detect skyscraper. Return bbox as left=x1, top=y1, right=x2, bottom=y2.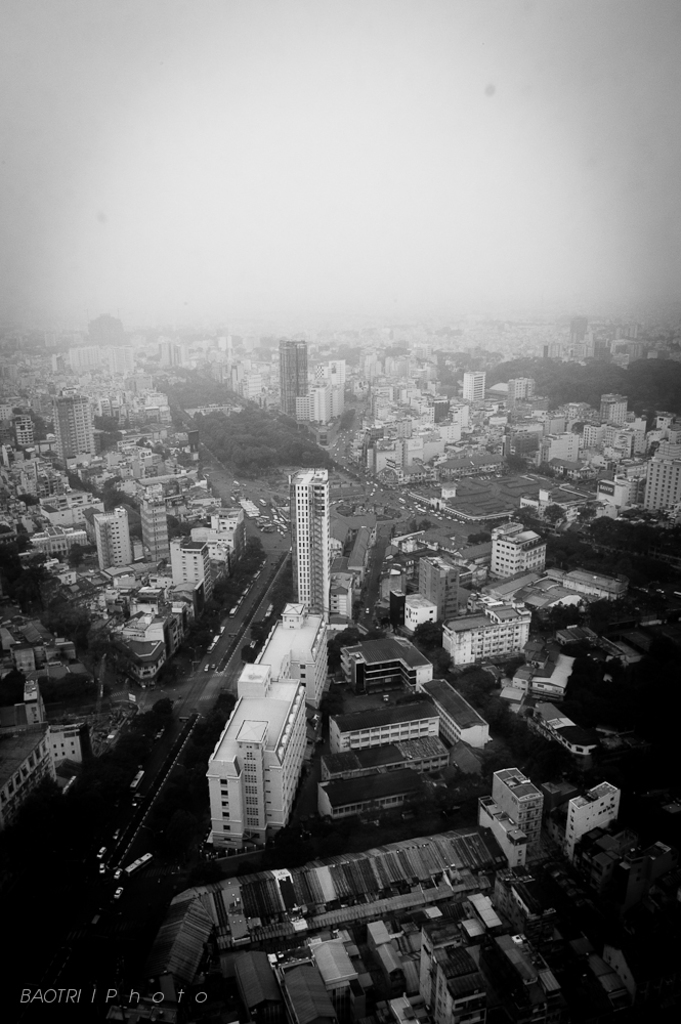
left=266, top=331, right=309, bottom=417.
